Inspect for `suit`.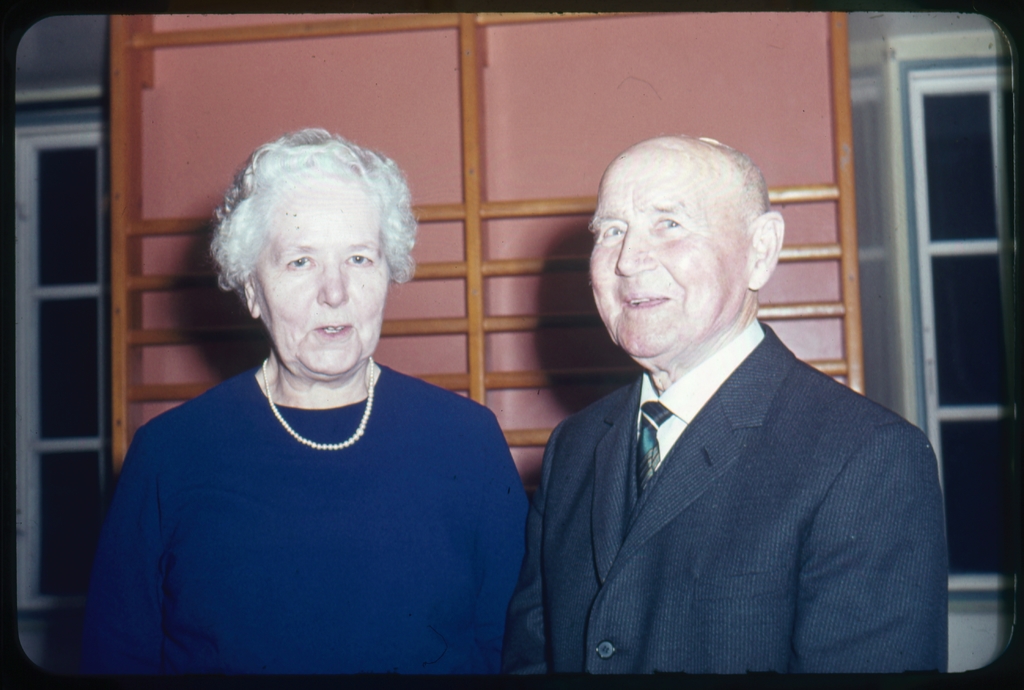
Inspection: {"left": 517, "top": 222, "right": 951, "bottom": 684}.
